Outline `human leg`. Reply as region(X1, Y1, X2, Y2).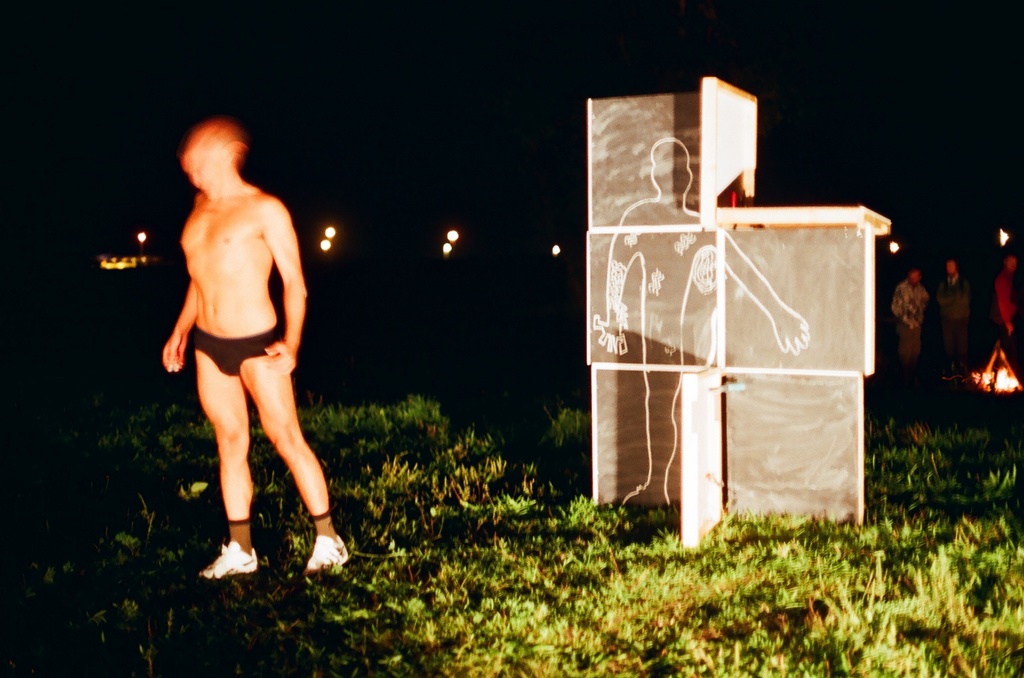
region(195, 330, 259, 579).
